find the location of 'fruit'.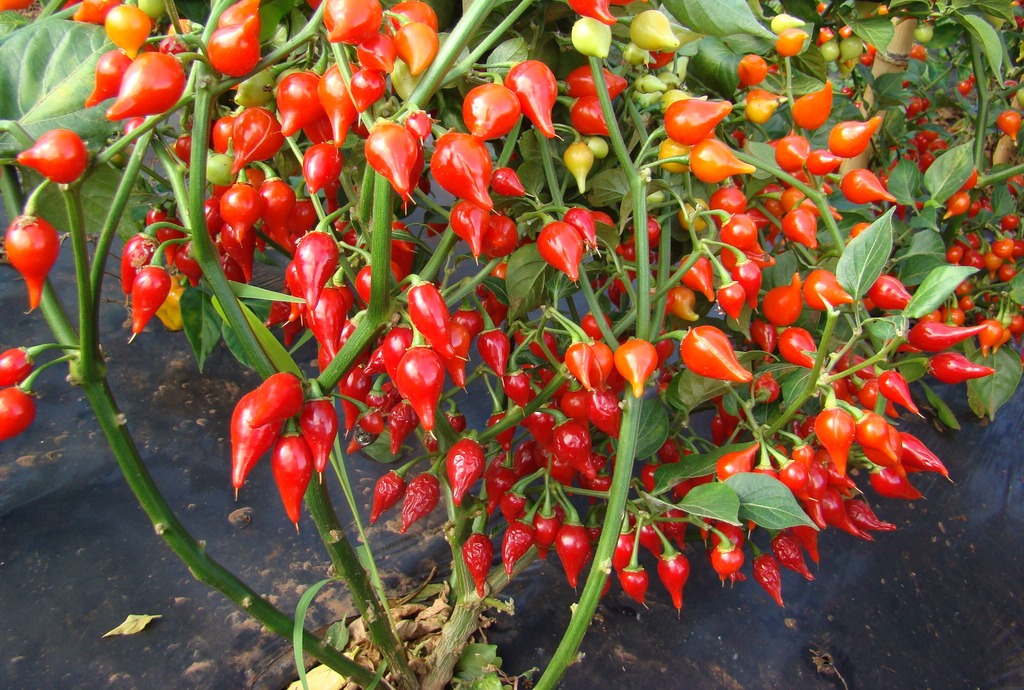
Location: BBox(527, 414, 601, 495).
